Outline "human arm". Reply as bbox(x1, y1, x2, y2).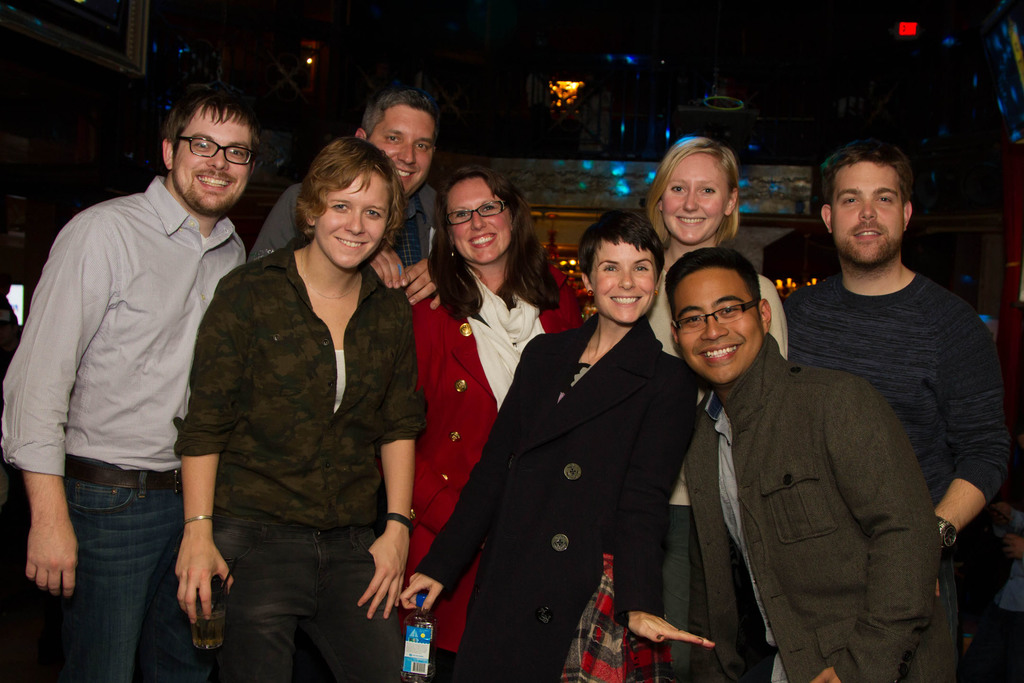
bbox(171, 279, 228, 621).
